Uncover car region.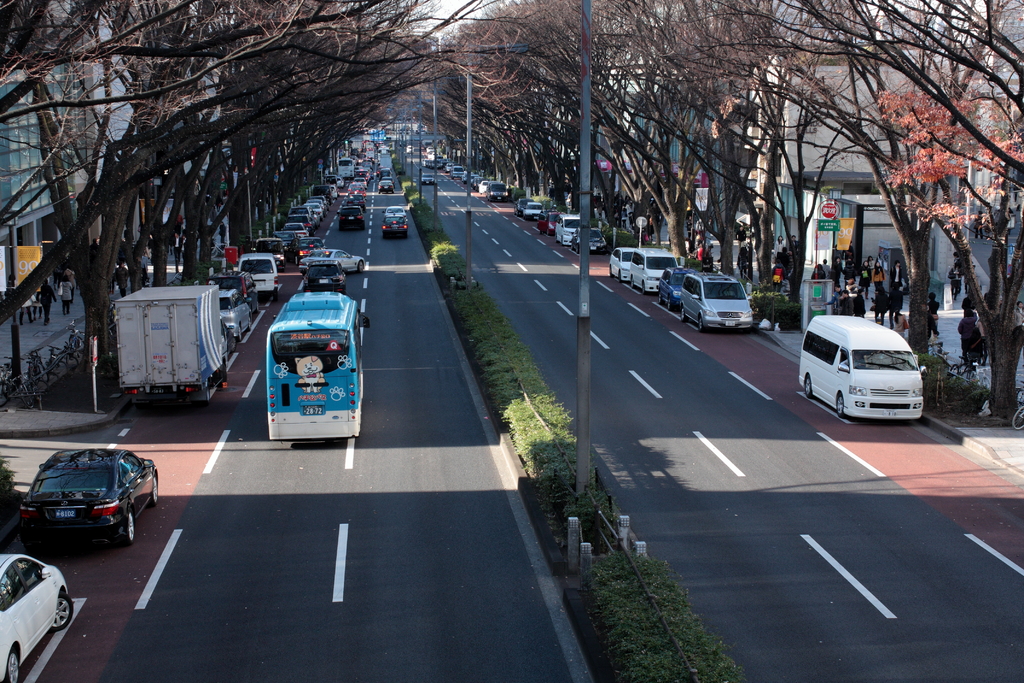
Uncovered: (left=539, top=209, right=561, bottom=234).
